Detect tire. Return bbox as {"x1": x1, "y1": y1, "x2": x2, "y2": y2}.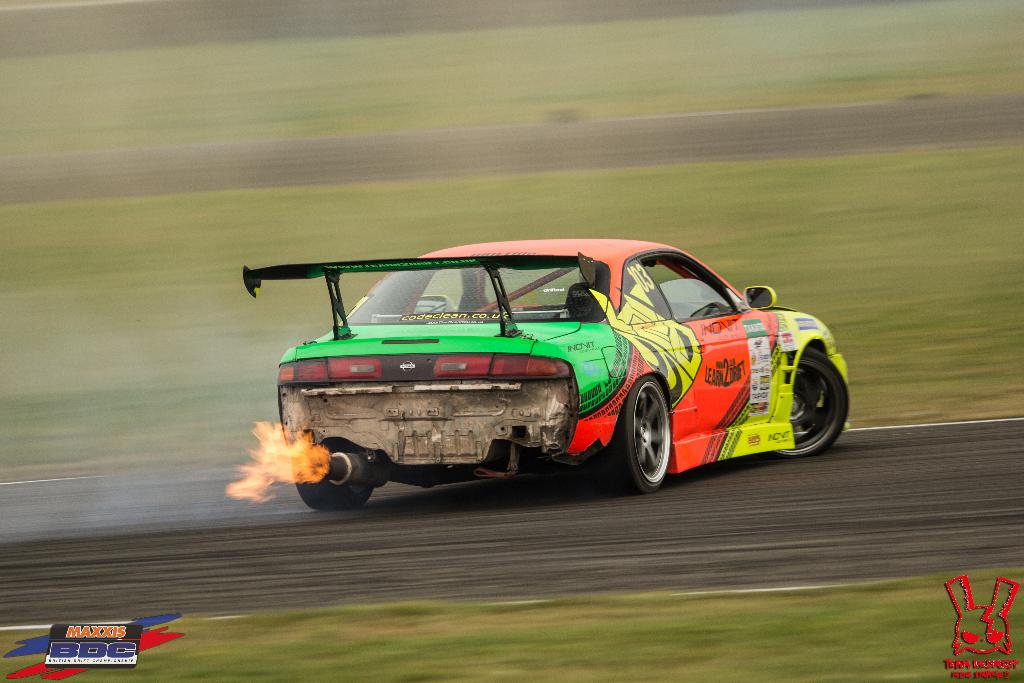
{"x1": 593, "y1": 377, "x2": 671, "y2": 496}.
